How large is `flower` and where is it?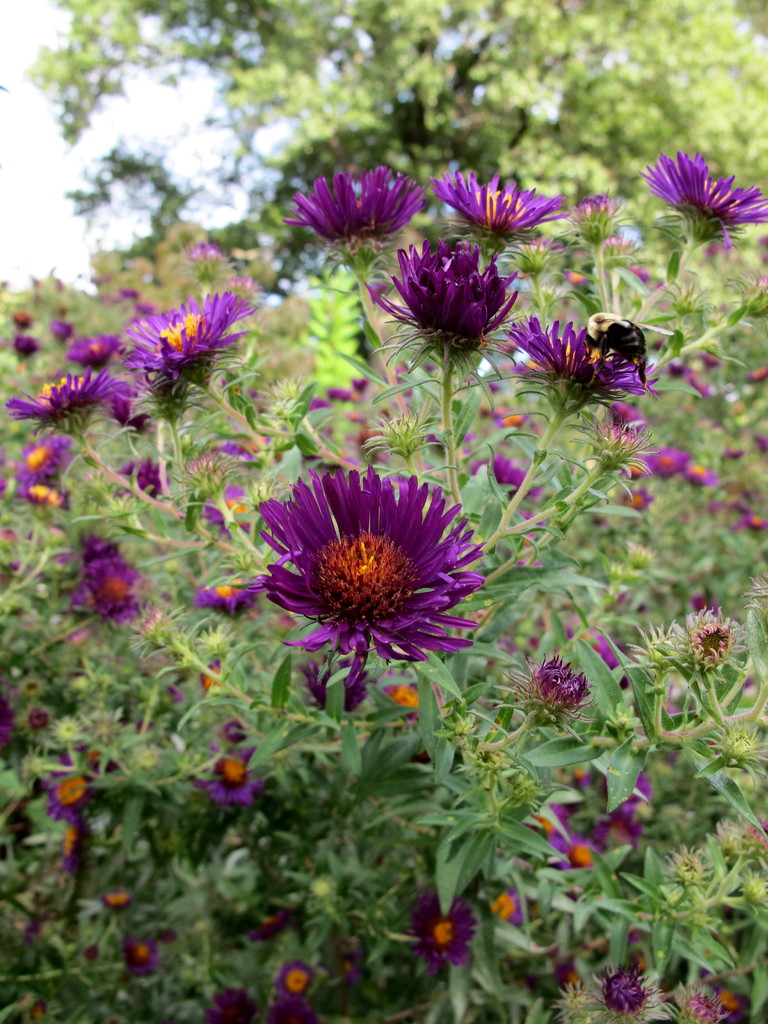
Bounding box: box=[191, 584, 253, 620].
